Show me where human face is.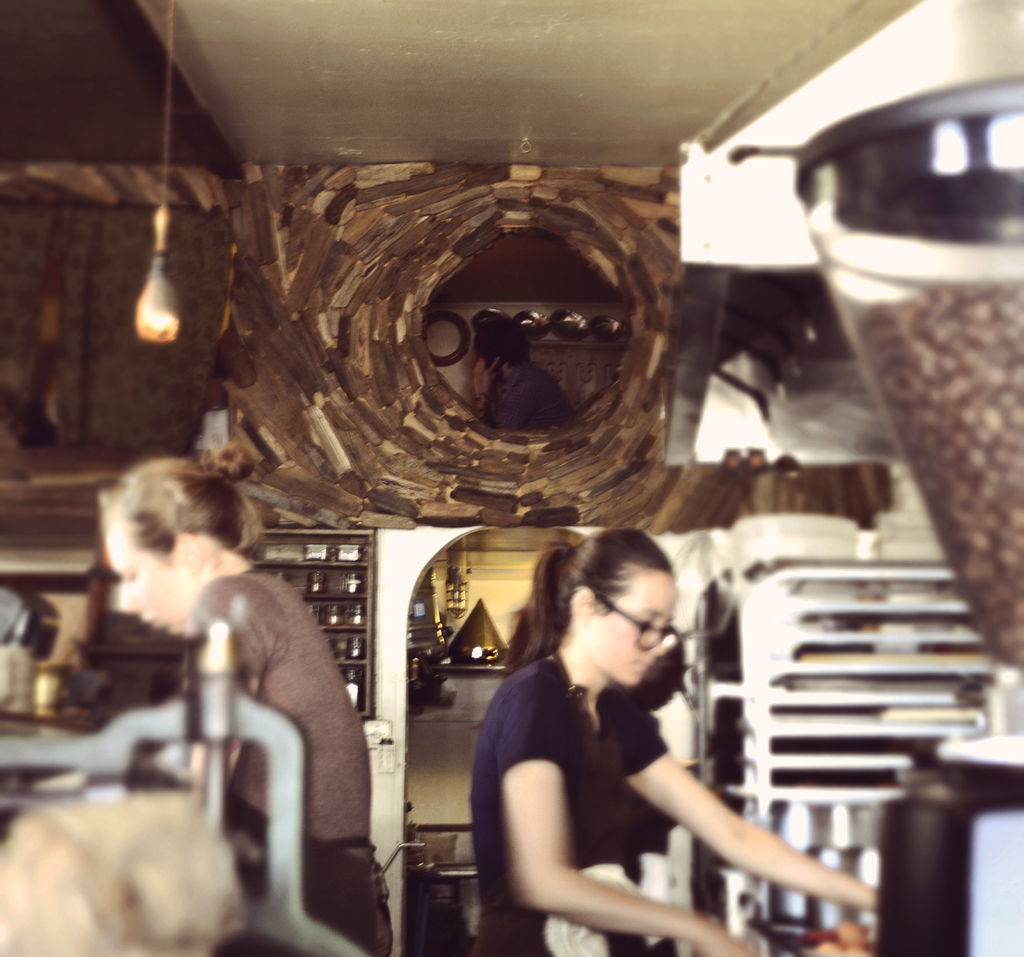
human face is at region(112, 541, 186, 632).
